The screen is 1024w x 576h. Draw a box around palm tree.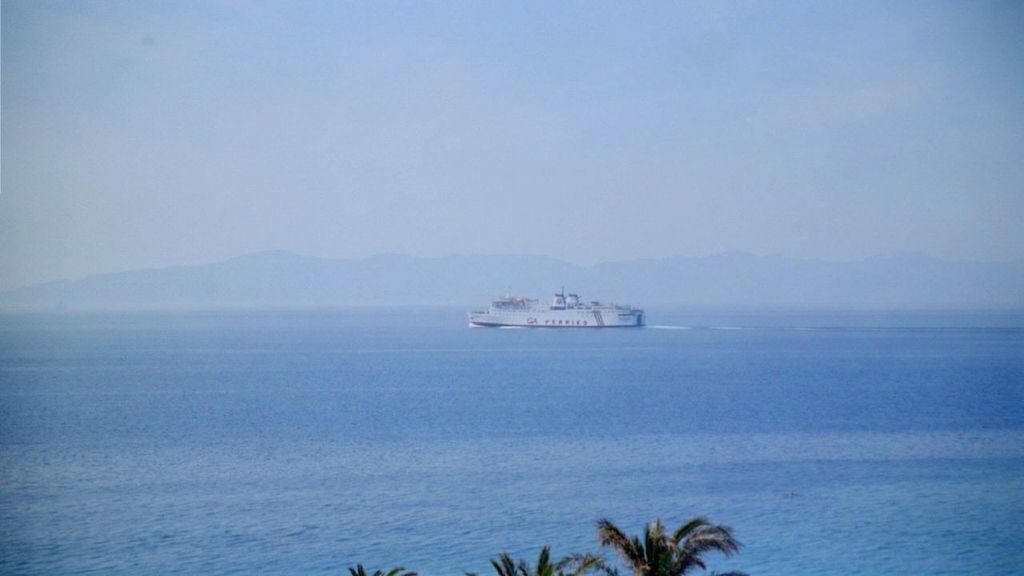
[574, 511, 740, 575].
